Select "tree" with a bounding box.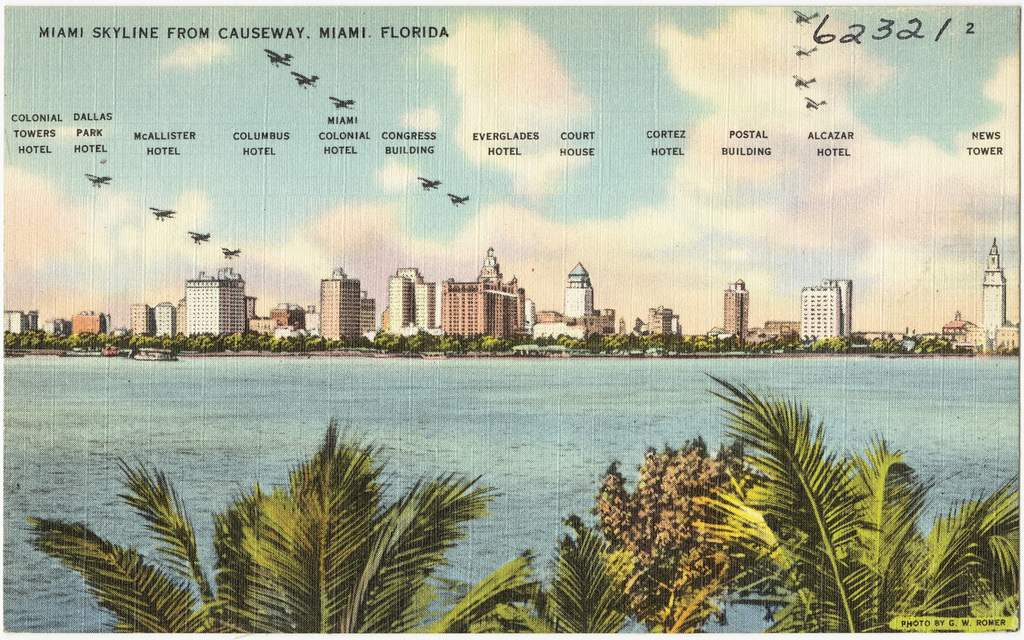
[left=590, top=436, right=769, bottom=639].
